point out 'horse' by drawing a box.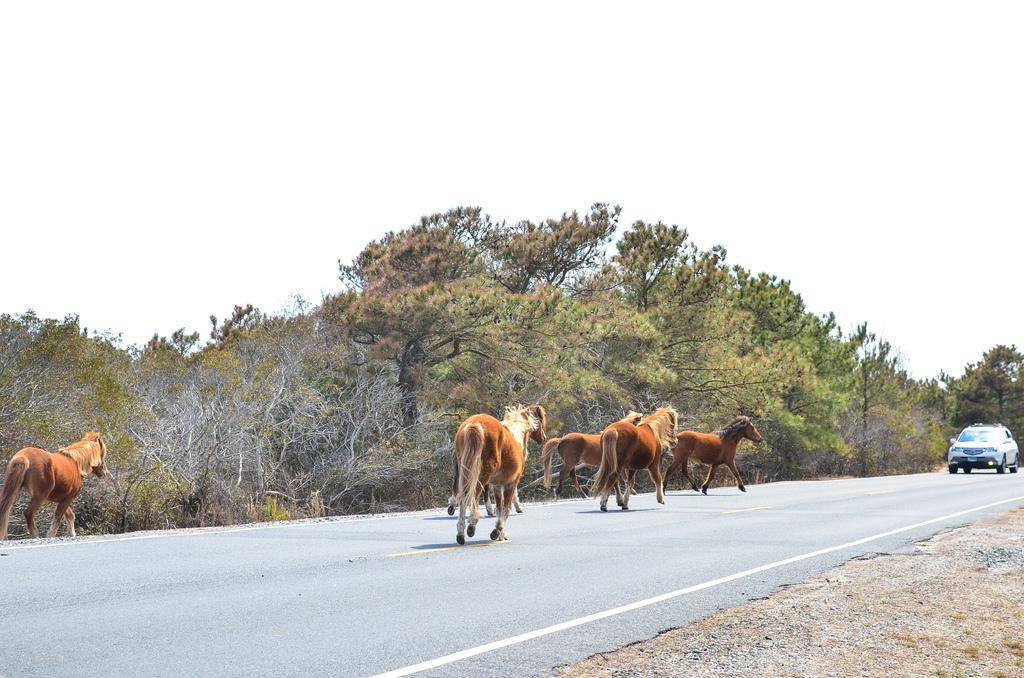
541 411 644 492.
